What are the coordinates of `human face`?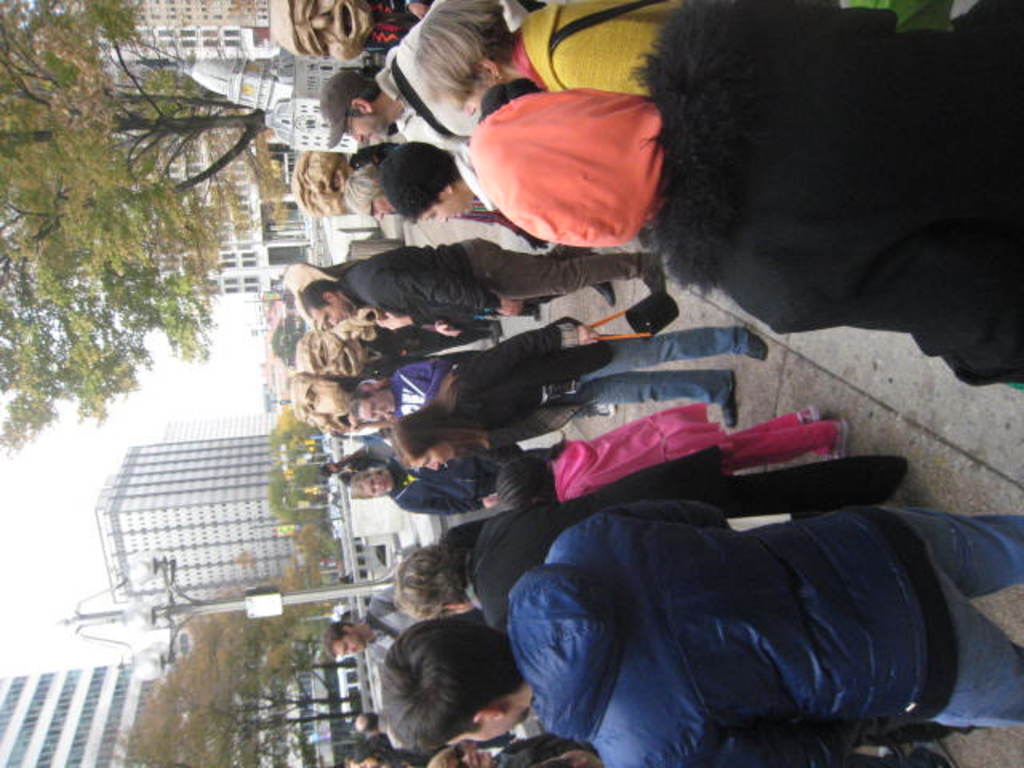
[309,304,349,322].
